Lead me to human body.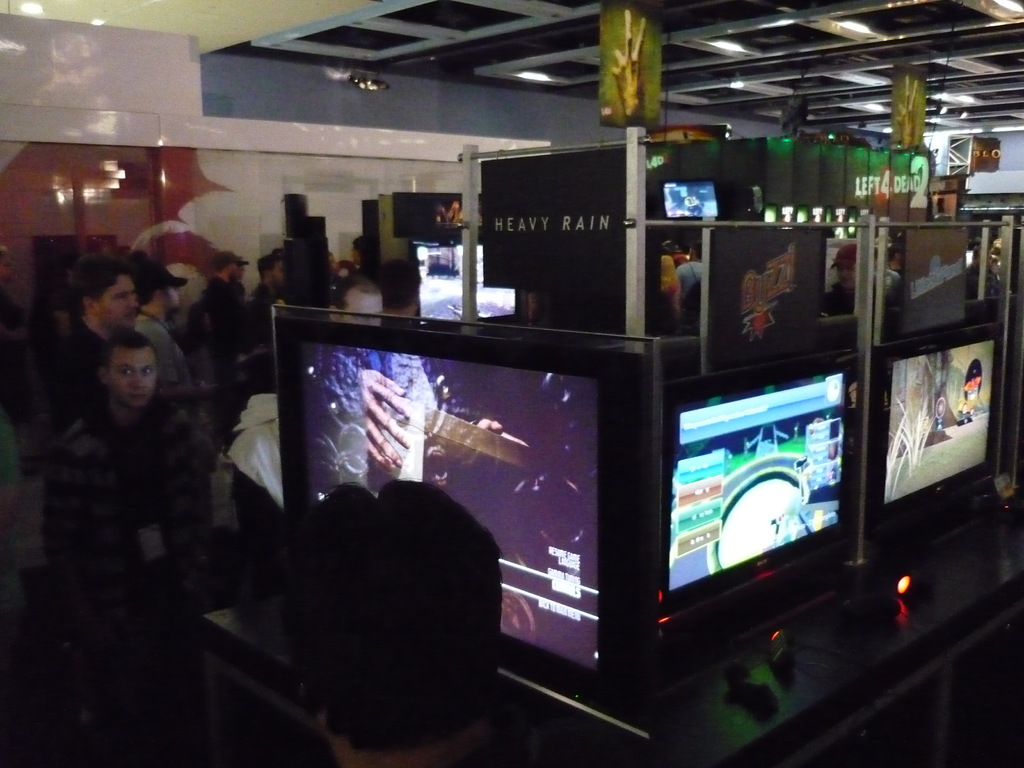
Lead to bbox=[675, 246, 700, 326].
